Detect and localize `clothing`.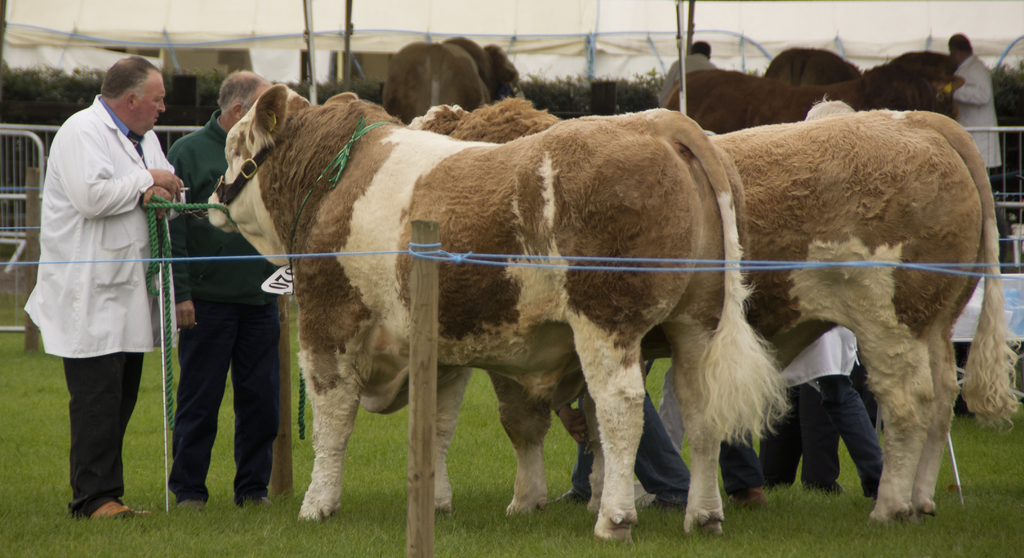
Localized at region(569, 380, 684, 510).
